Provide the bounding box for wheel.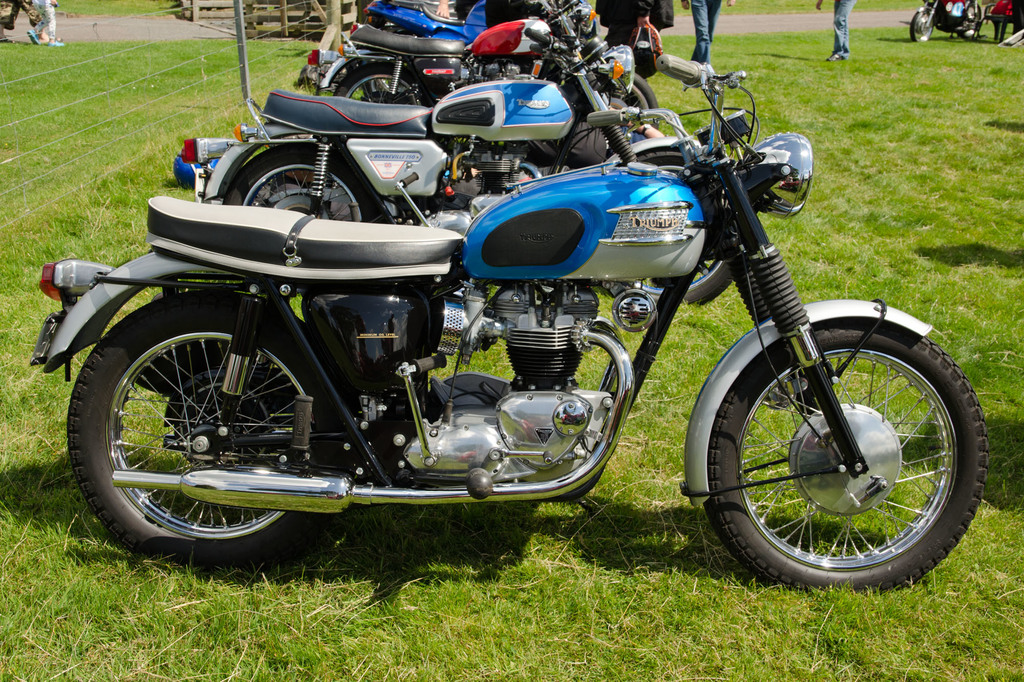
<box>906,1,932,42</box>.
